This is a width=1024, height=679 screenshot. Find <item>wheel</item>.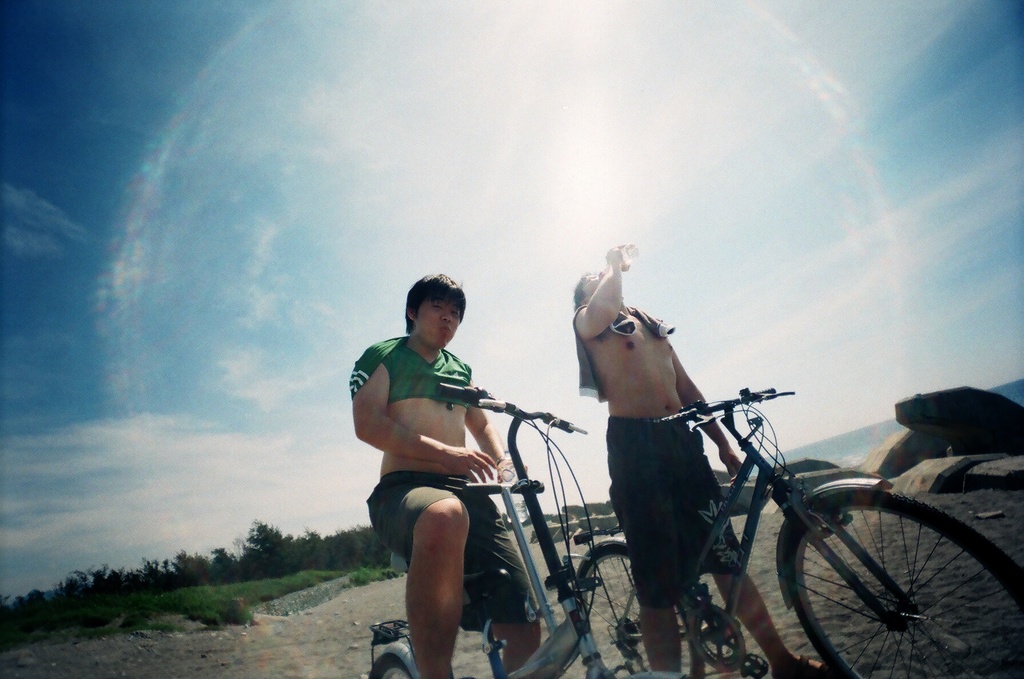
Bounding box: select_region(818, 499, 1004, 662).
